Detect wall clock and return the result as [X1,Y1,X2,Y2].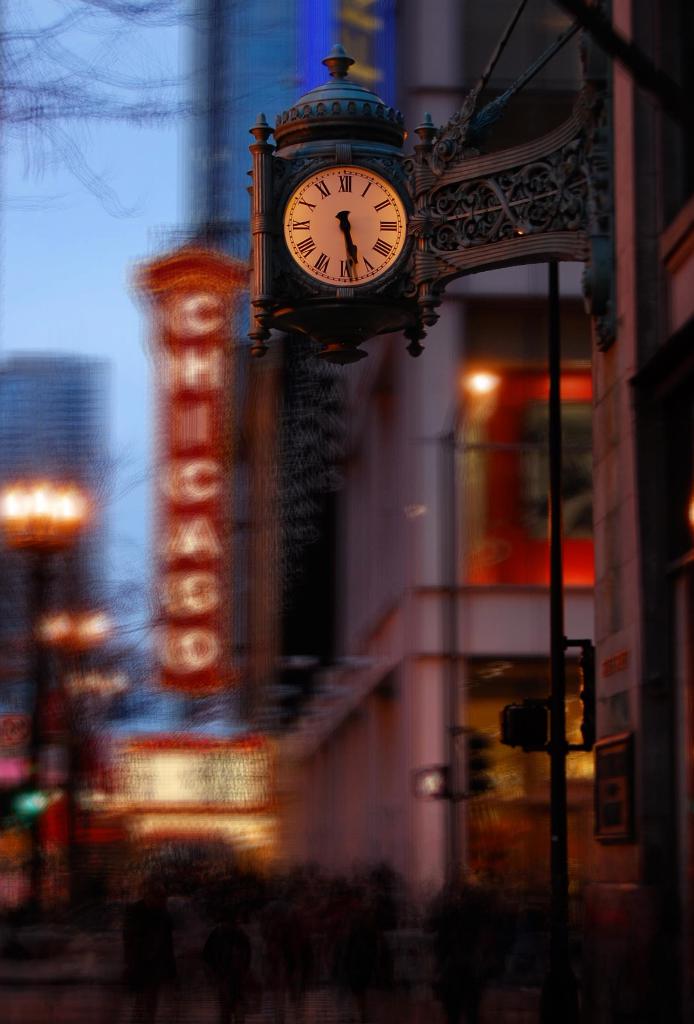
[277,138,429,283].
